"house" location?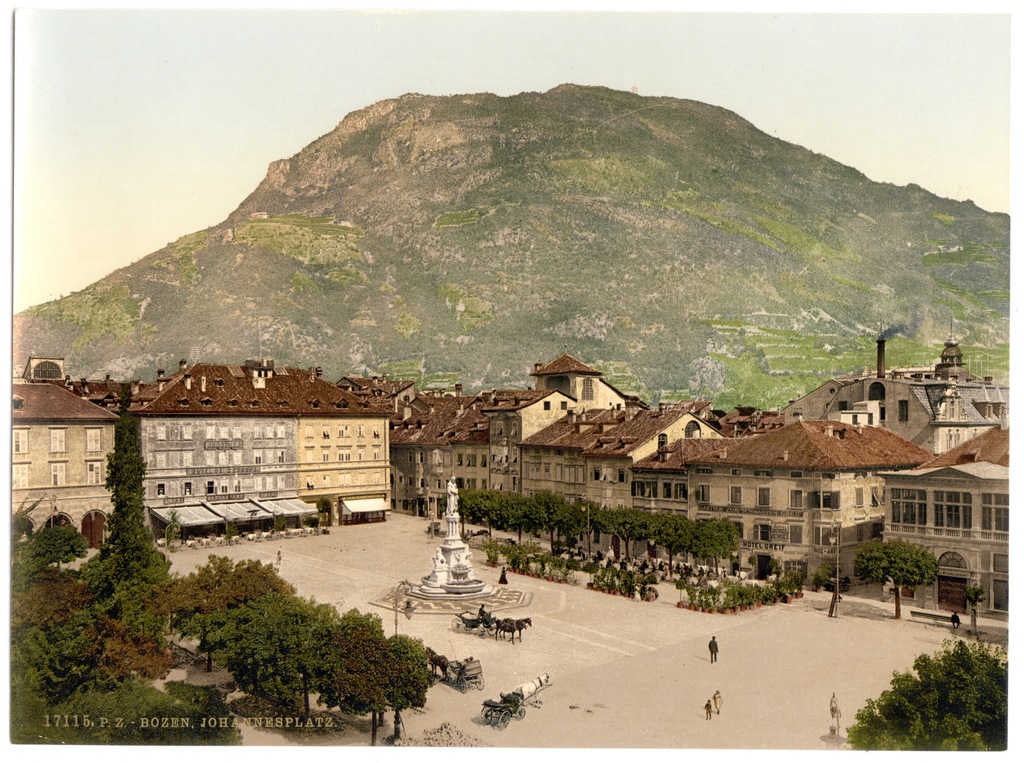
select_region(14, 374, 120, 533)
